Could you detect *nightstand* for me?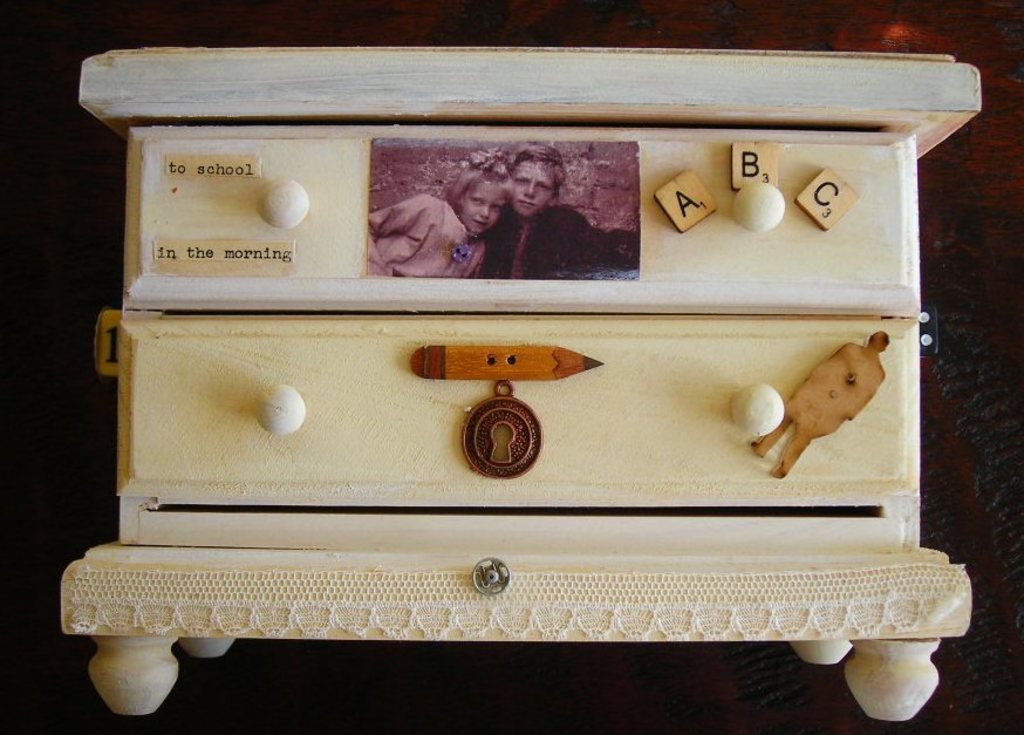
Detection result: {"x1": 61, "y1": 43, "x2": 974, "y2": 719}.
